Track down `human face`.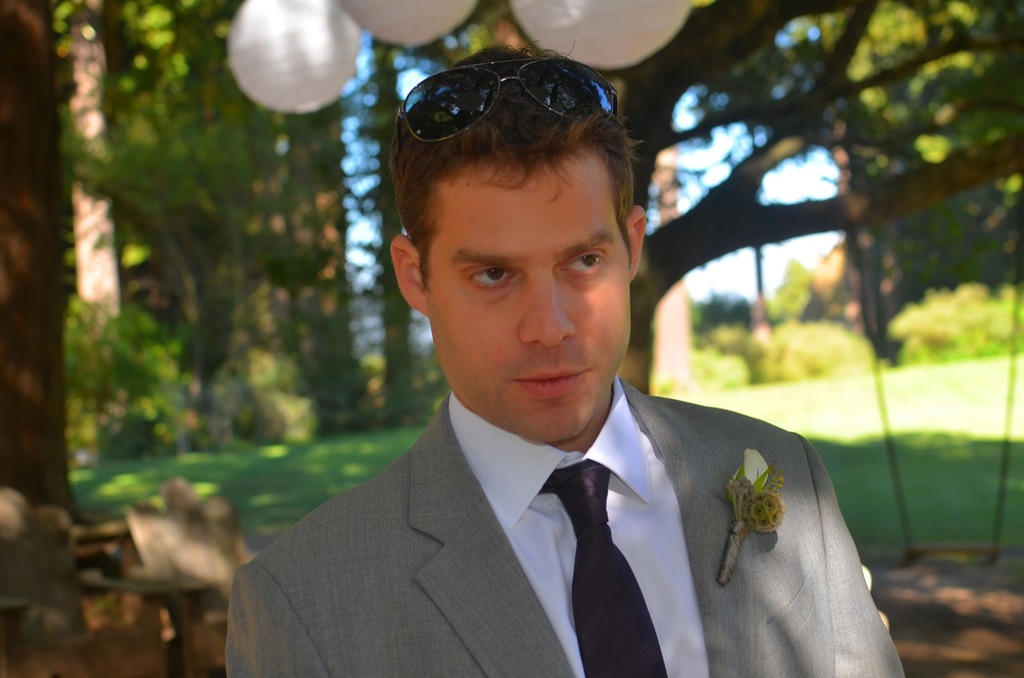
Tracked to bbox(426, 136, 634, 441).
